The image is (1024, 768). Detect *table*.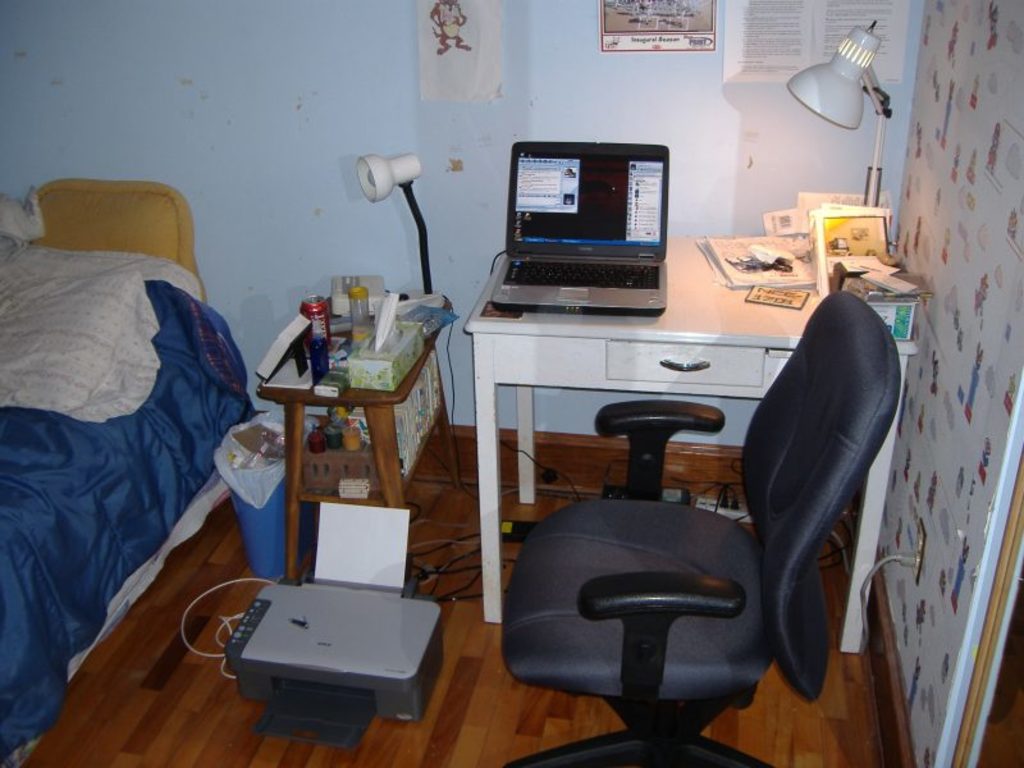
Detection: left=456, top=238, right=913, bottom=660.
